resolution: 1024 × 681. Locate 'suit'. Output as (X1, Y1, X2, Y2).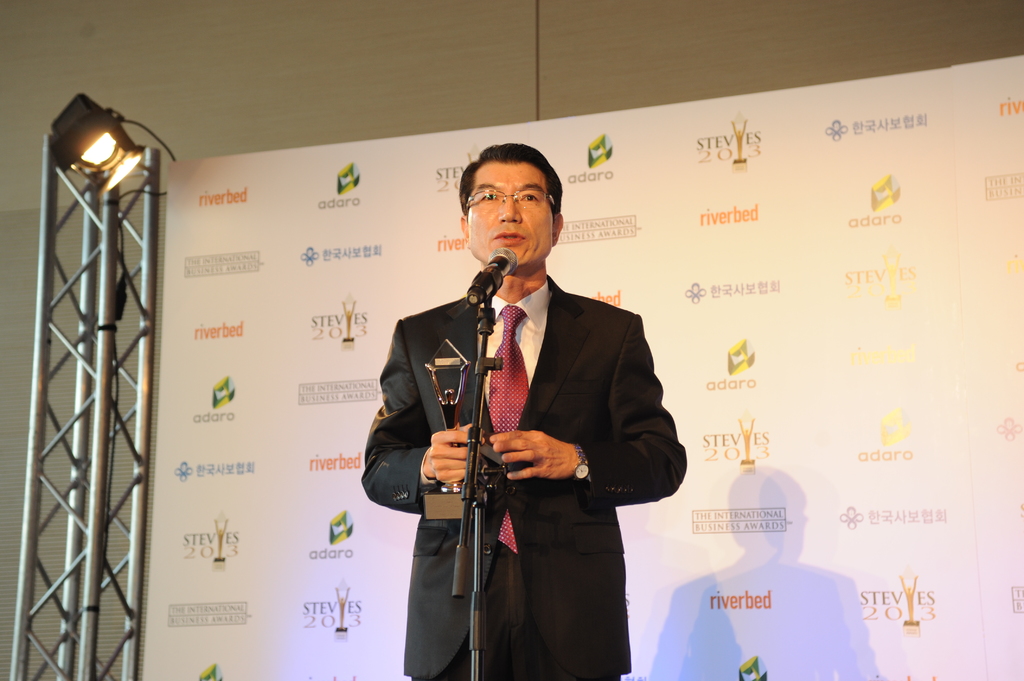
(360, 292, 684, 680).
